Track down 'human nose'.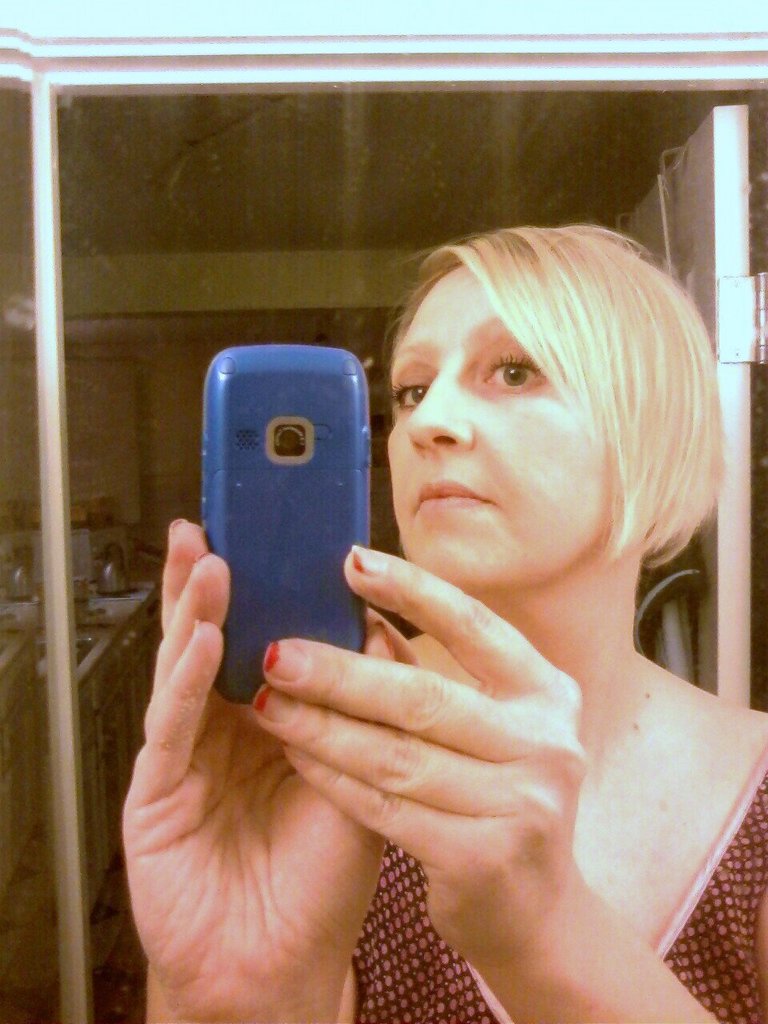
Tracked to BBox(401, 363, 475, 462).
